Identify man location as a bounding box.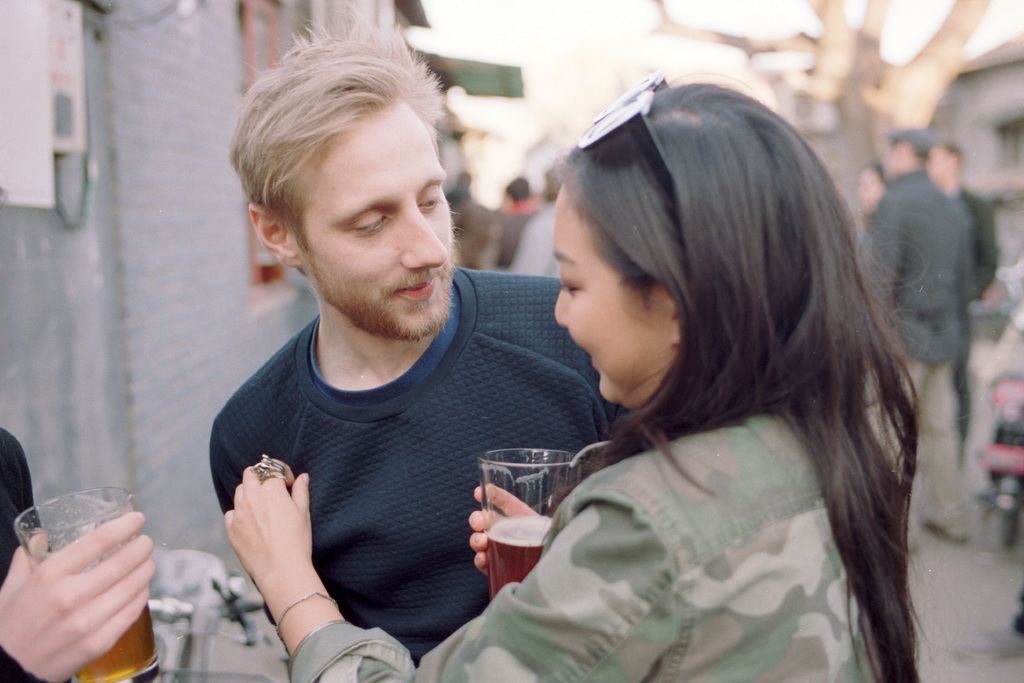
rect(490, 174, 540, 270).
